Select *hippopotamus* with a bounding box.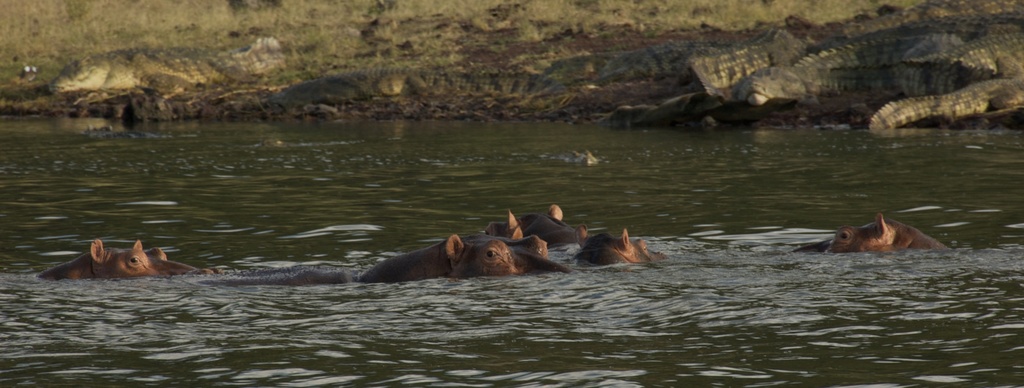
pyautogui.locateOnScreen(574, 223, 673, 270).
